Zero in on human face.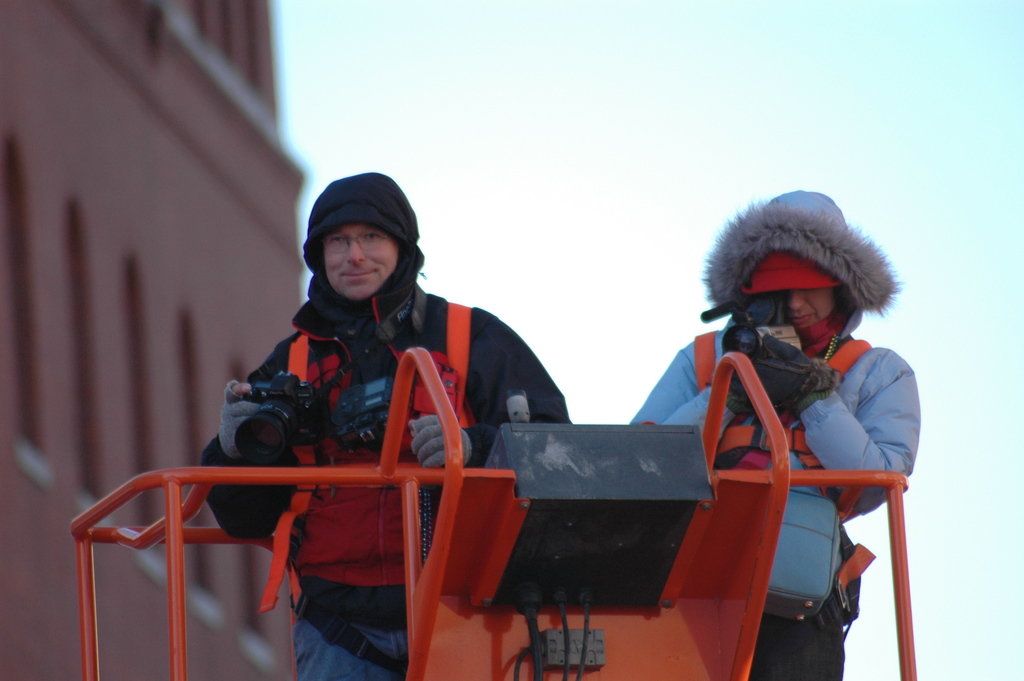
Zeroed in: (x1=322, y1=224, x2=397, y2=296).
